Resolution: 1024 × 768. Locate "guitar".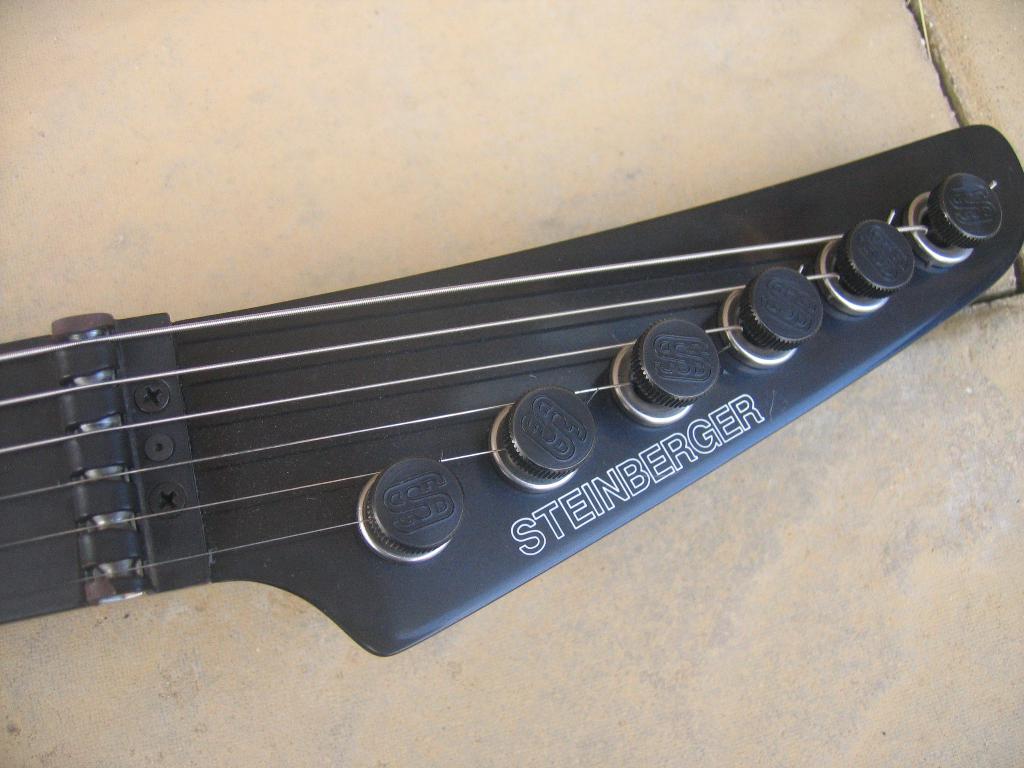
39:116:1023:689.
